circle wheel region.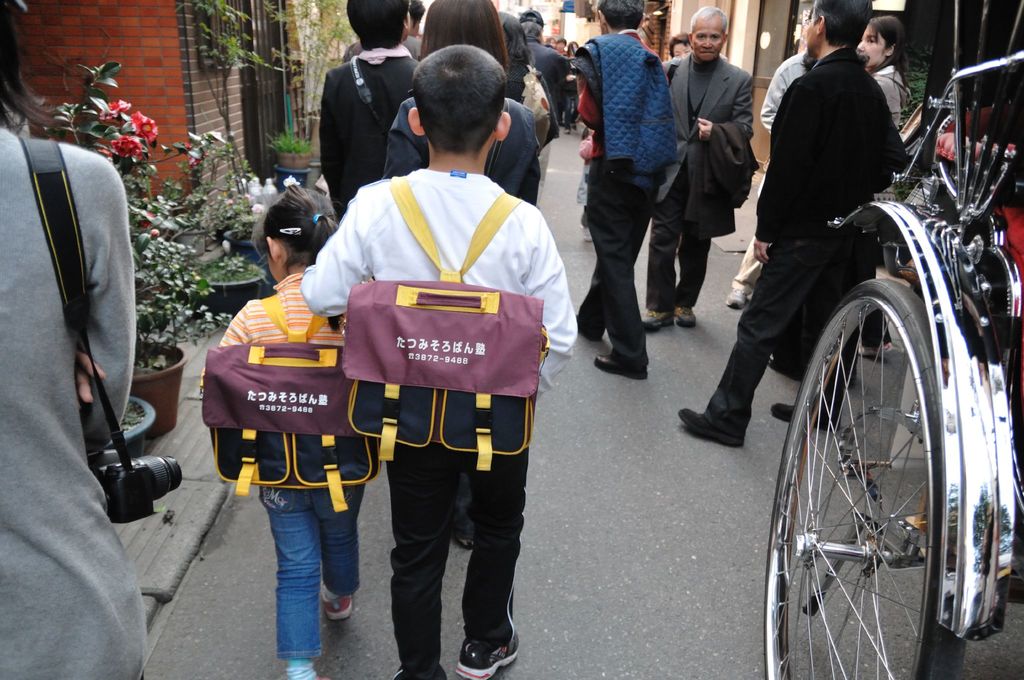
Region: [x1=787, y1=274, x2=972, y2=663].
